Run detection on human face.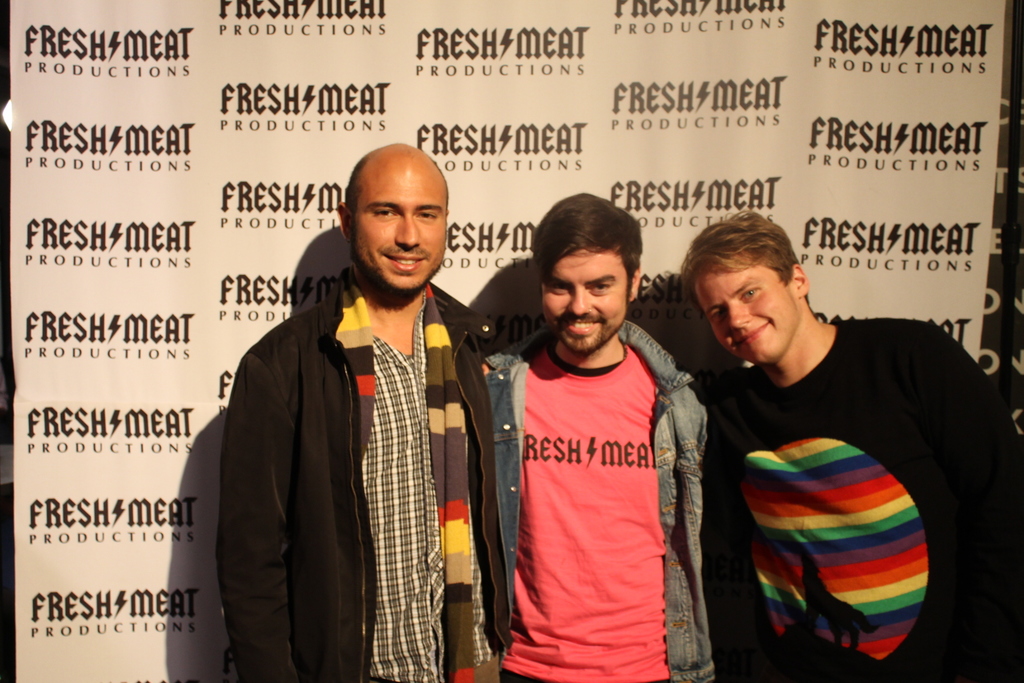
Result: 355 156 449 297.
